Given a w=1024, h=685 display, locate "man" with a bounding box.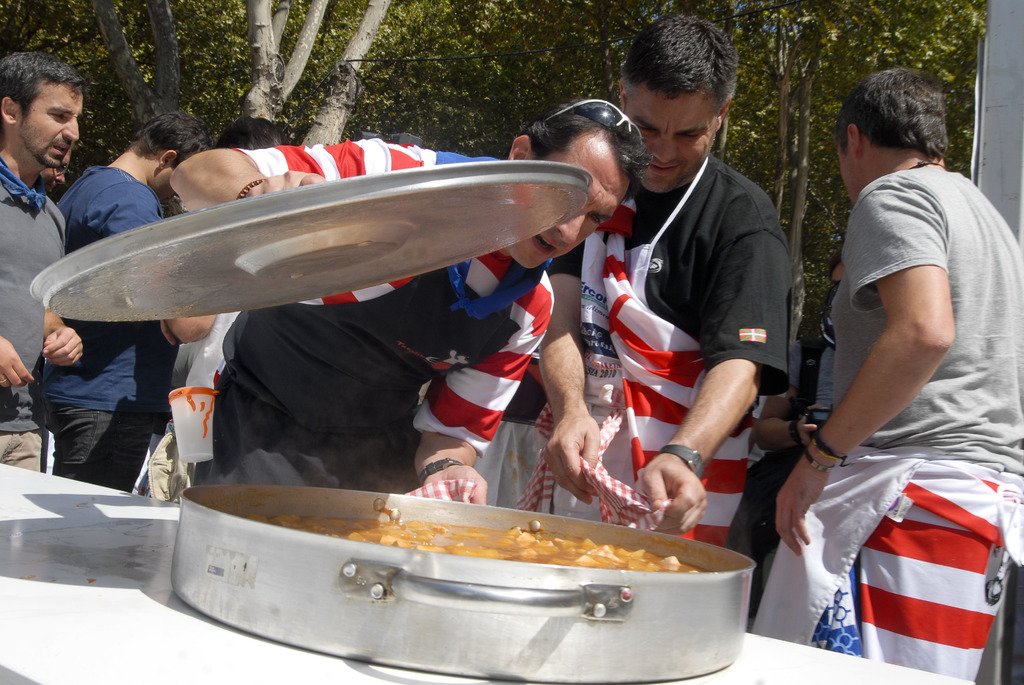
Located: bbox(772, 62, 1023, 679).
